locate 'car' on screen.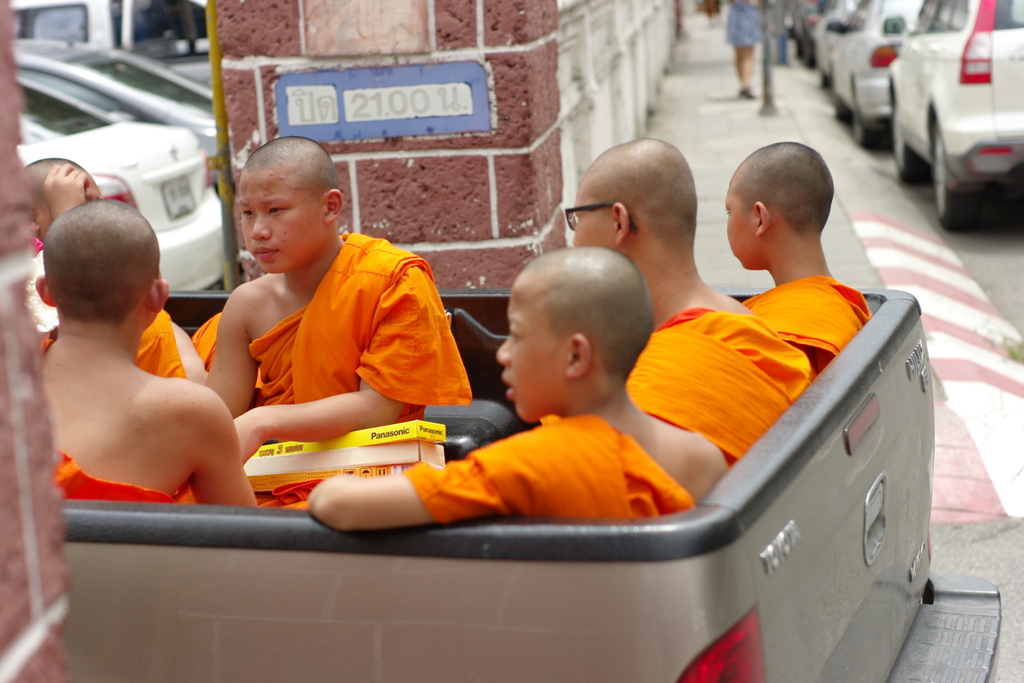
On screen at [790,0,838,71].
